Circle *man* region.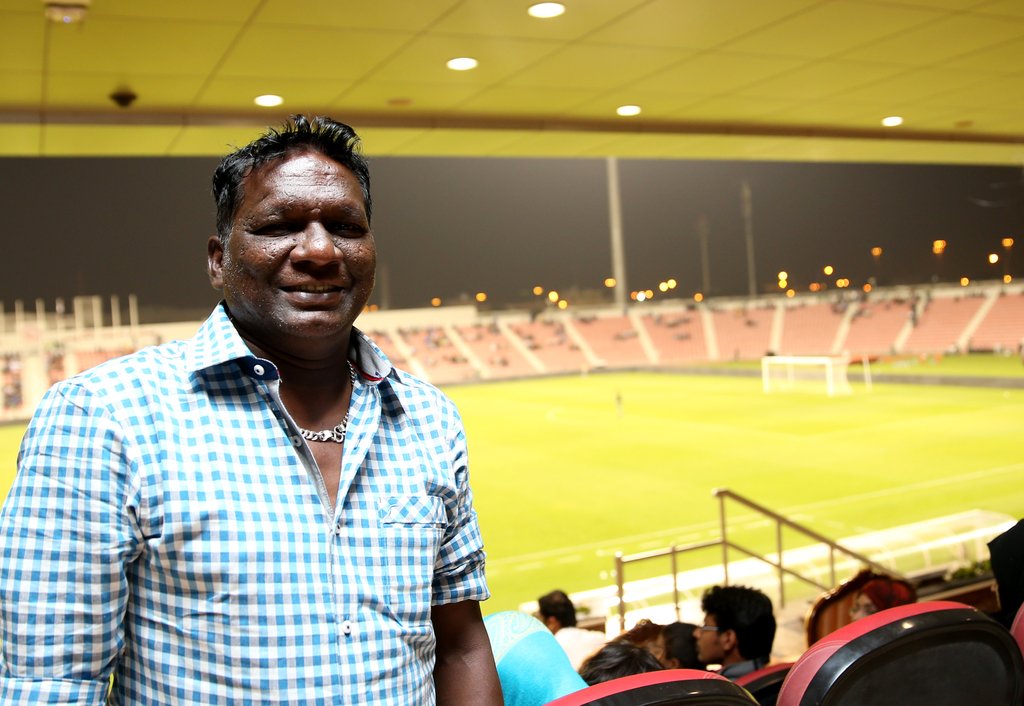
Region: <region>651, 620, 708, 669</region>.
